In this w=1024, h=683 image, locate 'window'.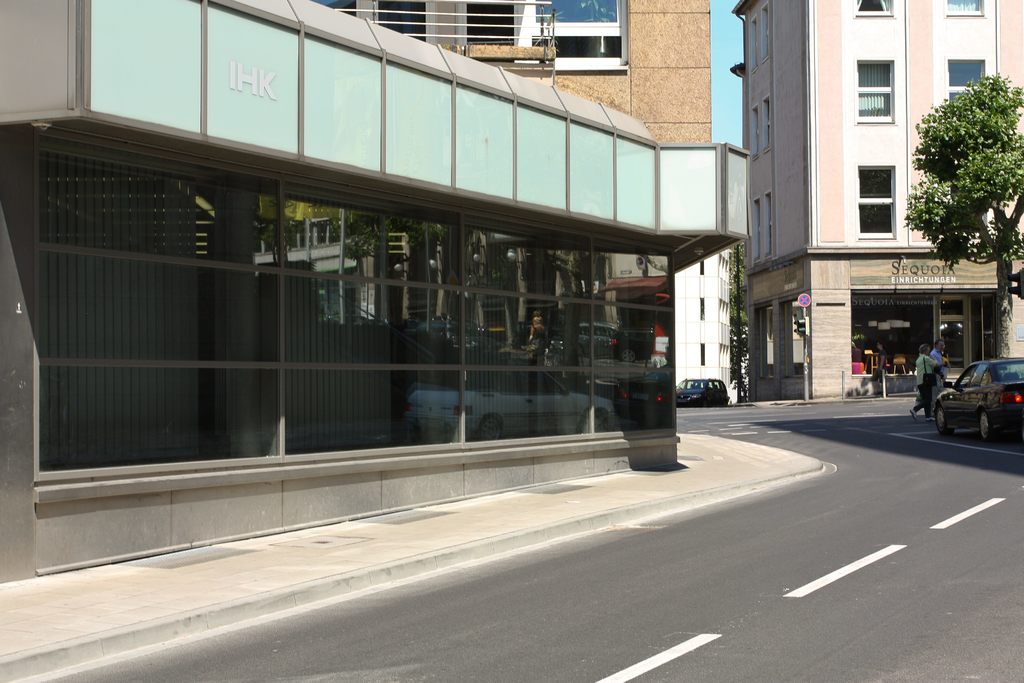
Bounding box: bbox=[854, 0, 895, 17].
